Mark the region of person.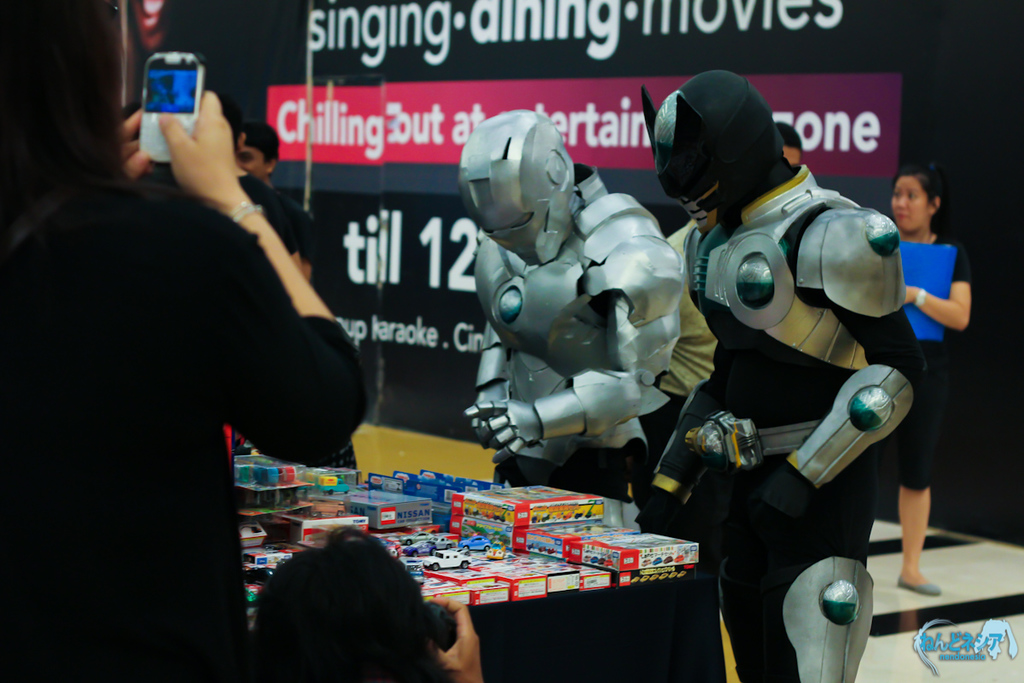
Region: {"left": 235, "top": 120, "right": 319, "bottom": 291}.
